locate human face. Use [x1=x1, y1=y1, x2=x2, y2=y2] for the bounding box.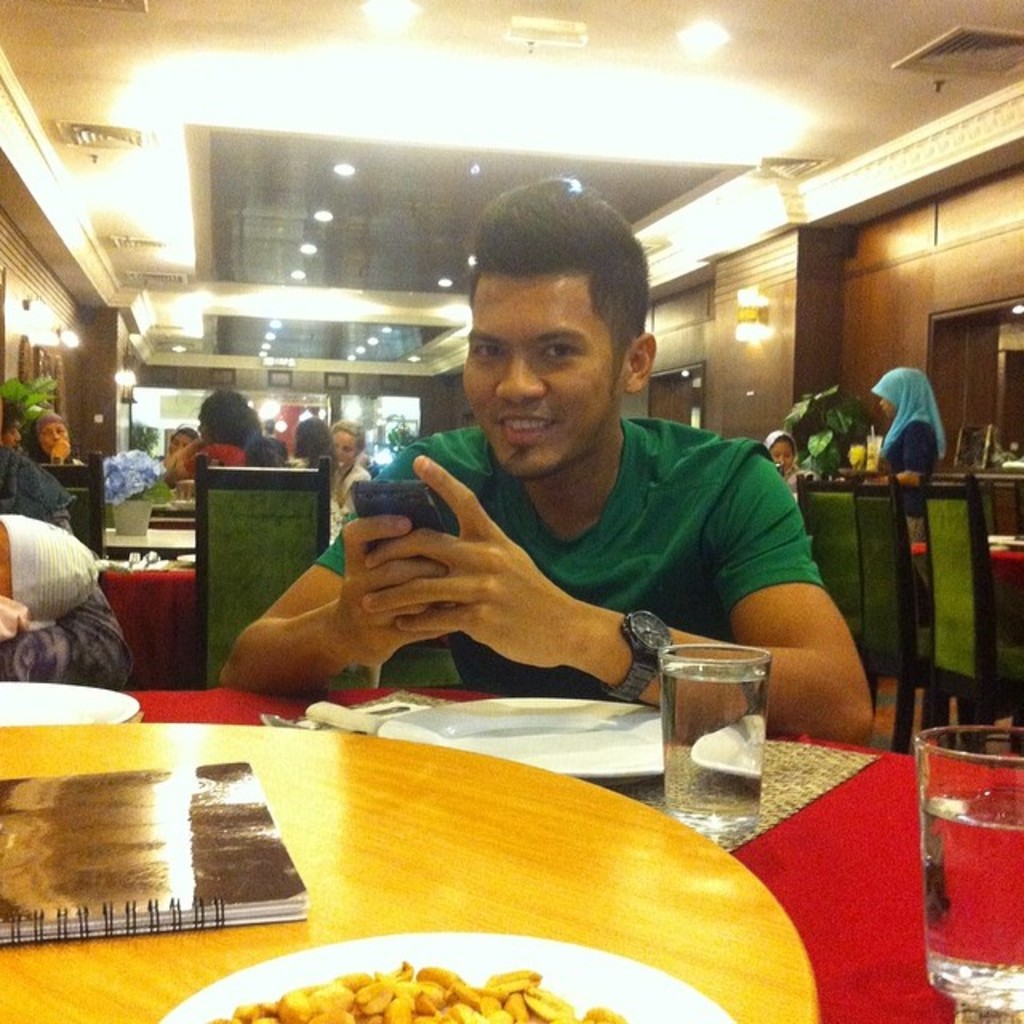
[x1=330, y1=429, x2=357, y2=466].
